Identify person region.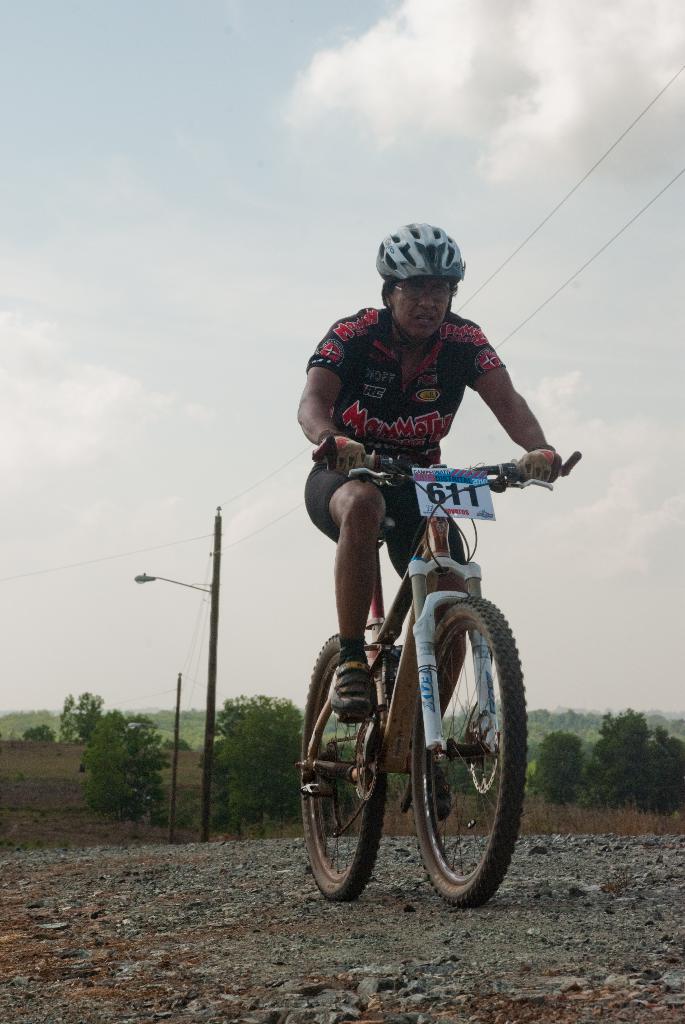
Region: (left=301, top=275, right=546, bottom=888).
